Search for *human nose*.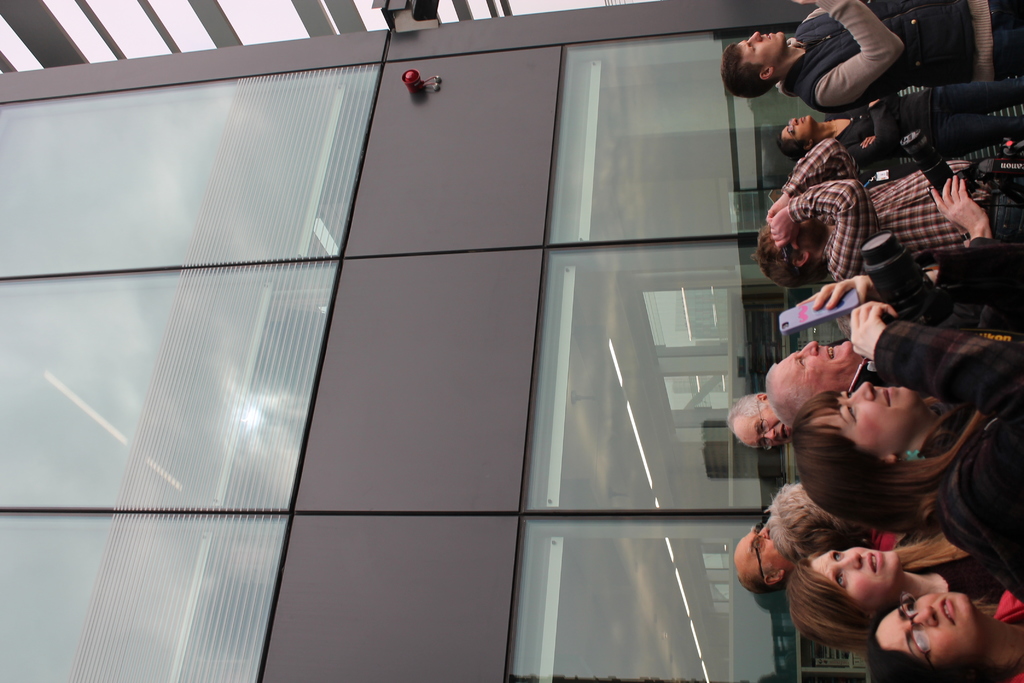
Found at l=840, t=551, r=860, b=567.
